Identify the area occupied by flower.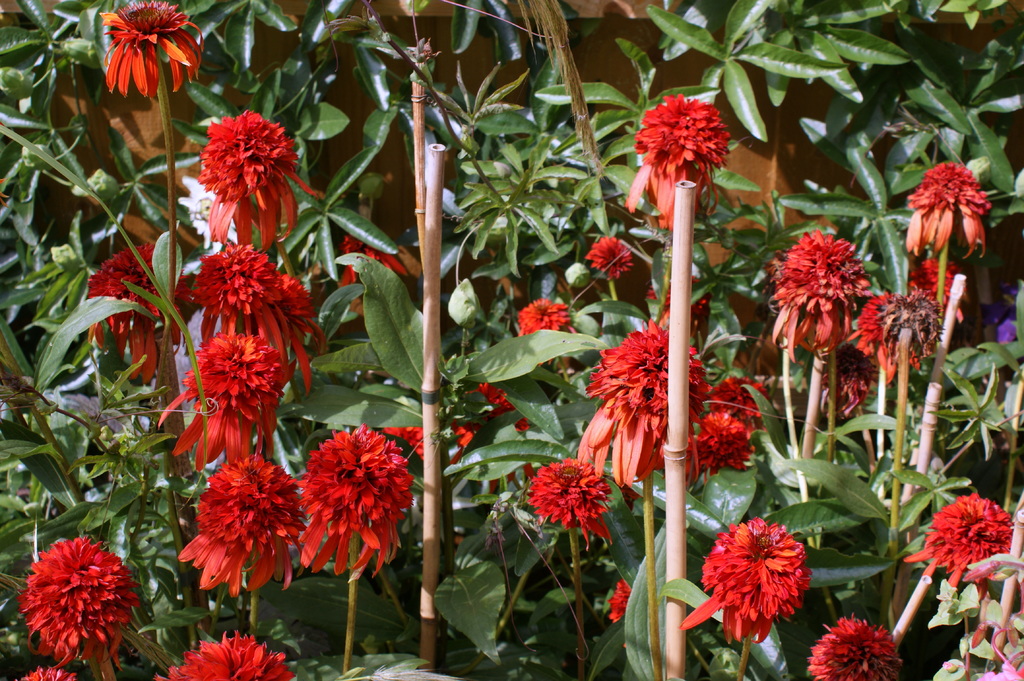
Area: x1=79, y1=239, x2=194, y2=387.
